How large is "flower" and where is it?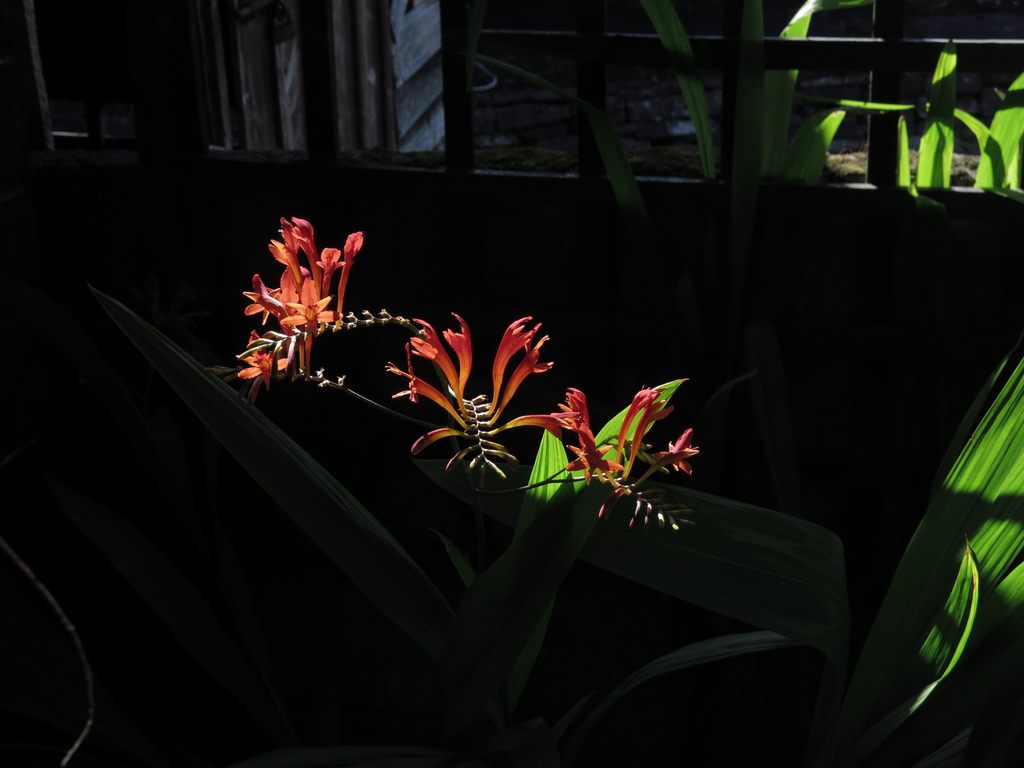
Bounding box: bbox=[609, 383, 664, 464].
